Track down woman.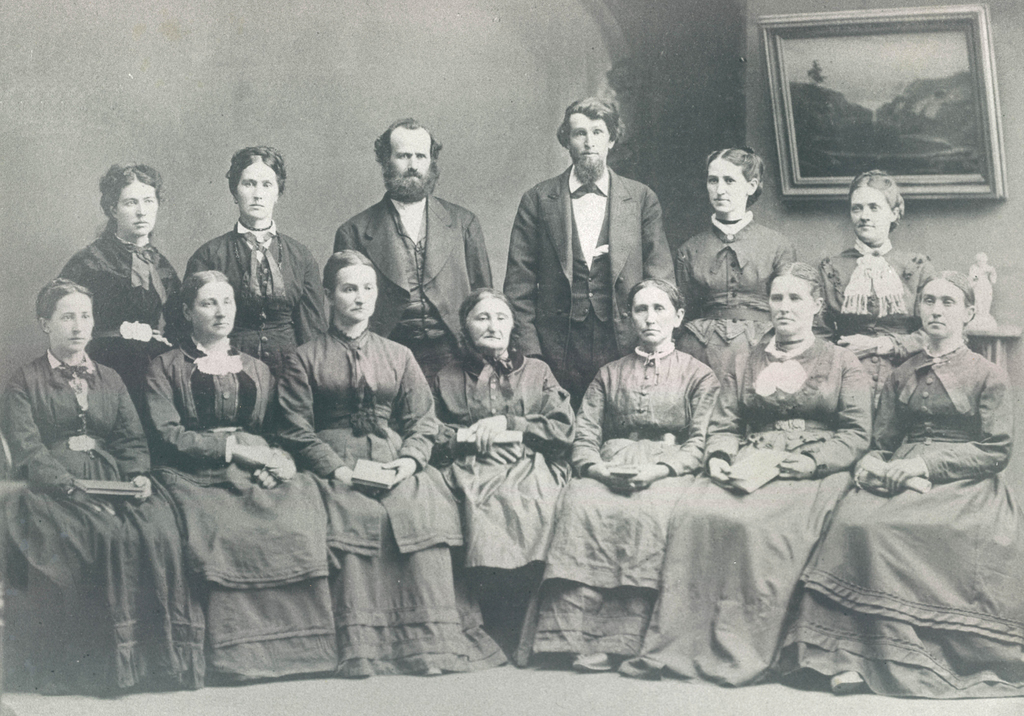
Tracked to 430,289,573,645.
